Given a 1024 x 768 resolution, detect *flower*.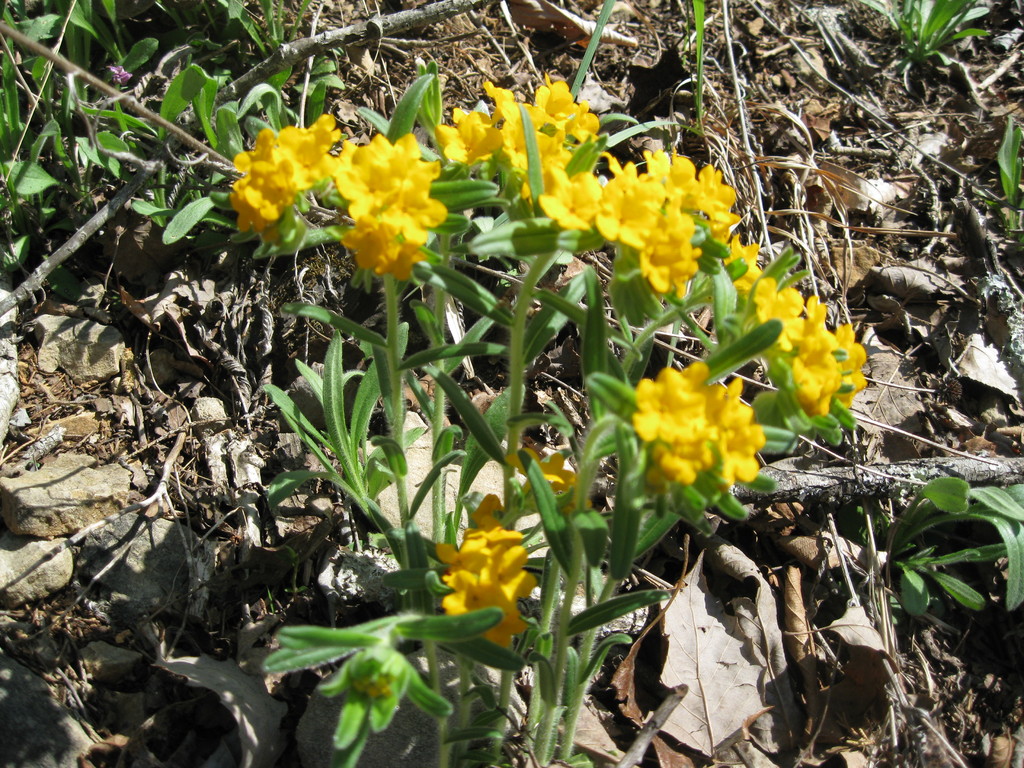
l=509, t=452, r=597, b=511.
